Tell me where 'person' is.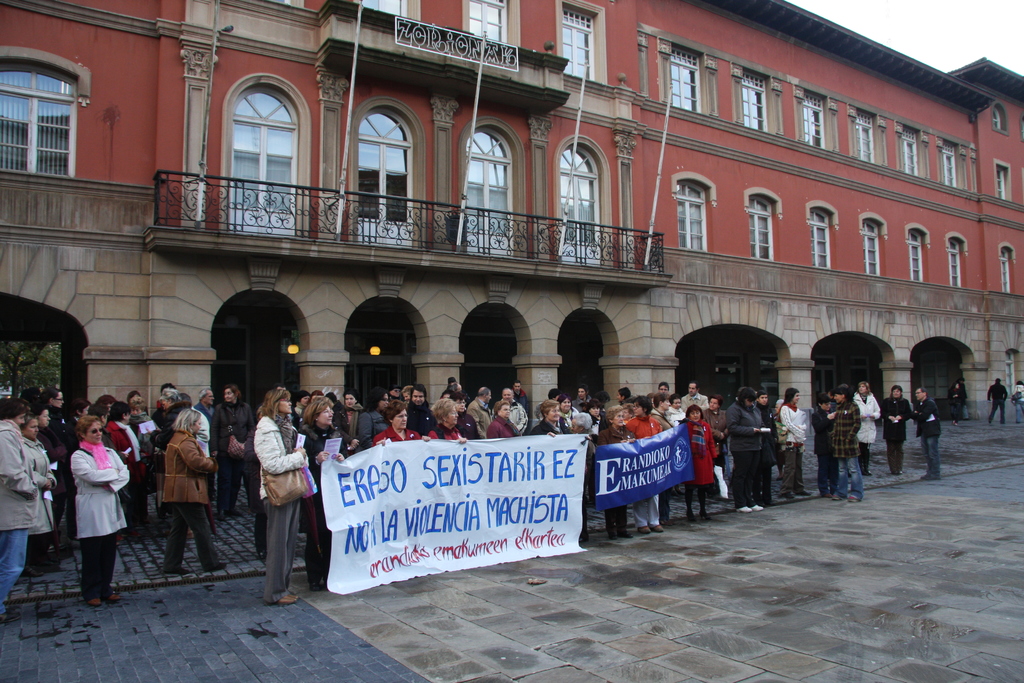
'person' is at x1=156, y1=387, x2=180, y2=453.
